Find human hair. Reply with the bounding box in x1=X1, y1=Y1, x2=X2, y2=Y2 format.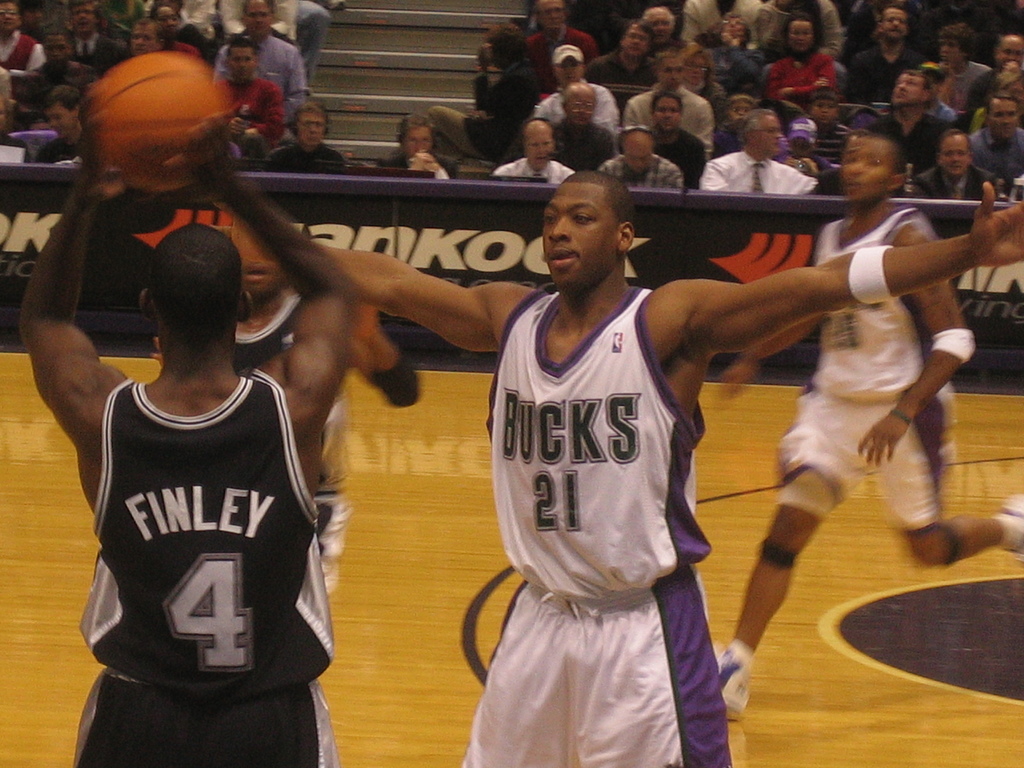
x1=640, y1=5, x2=680, y2=20.
